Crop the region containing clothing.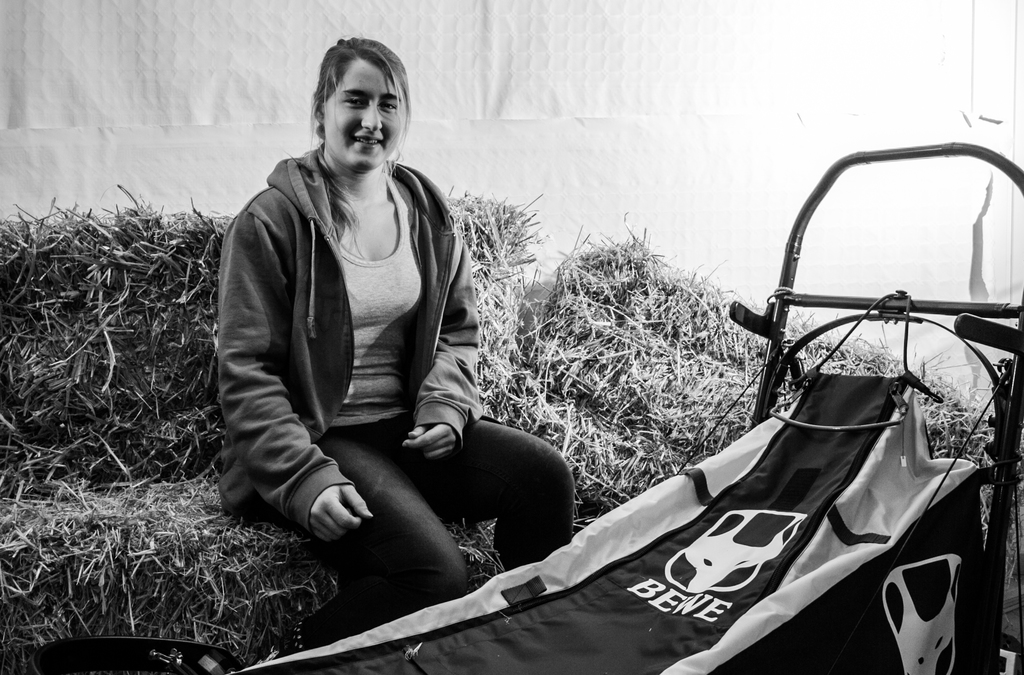
Crop region: (204,103,515,593).
